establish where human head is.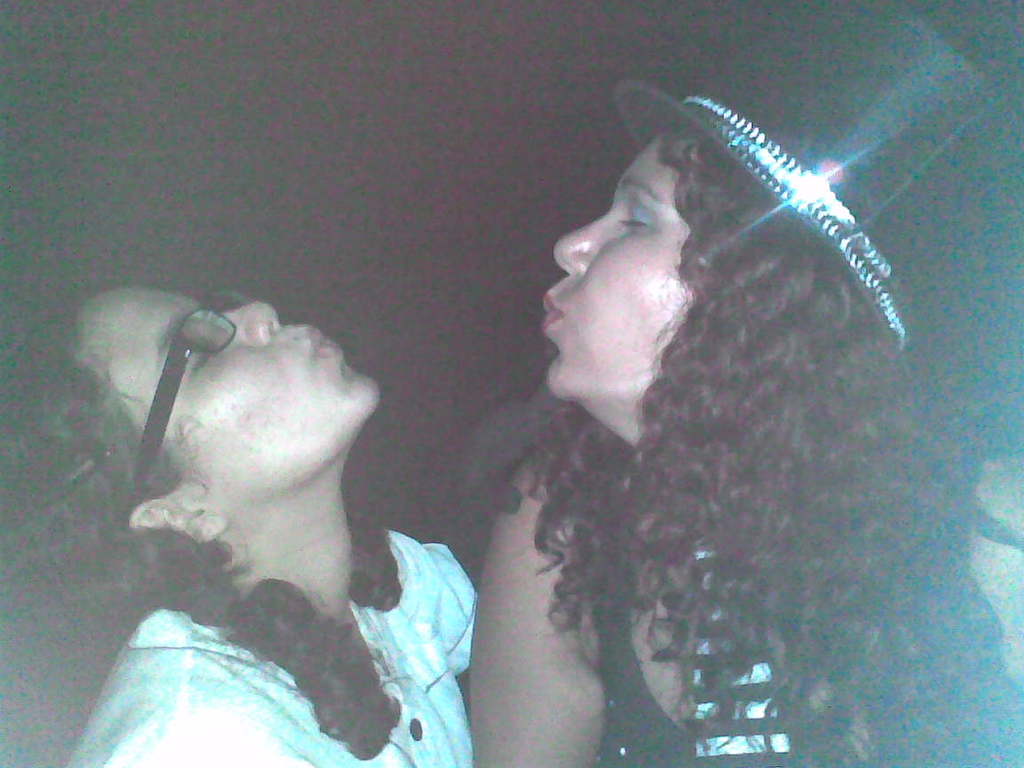
Established at l=539, t=60, r=946, b=428.
